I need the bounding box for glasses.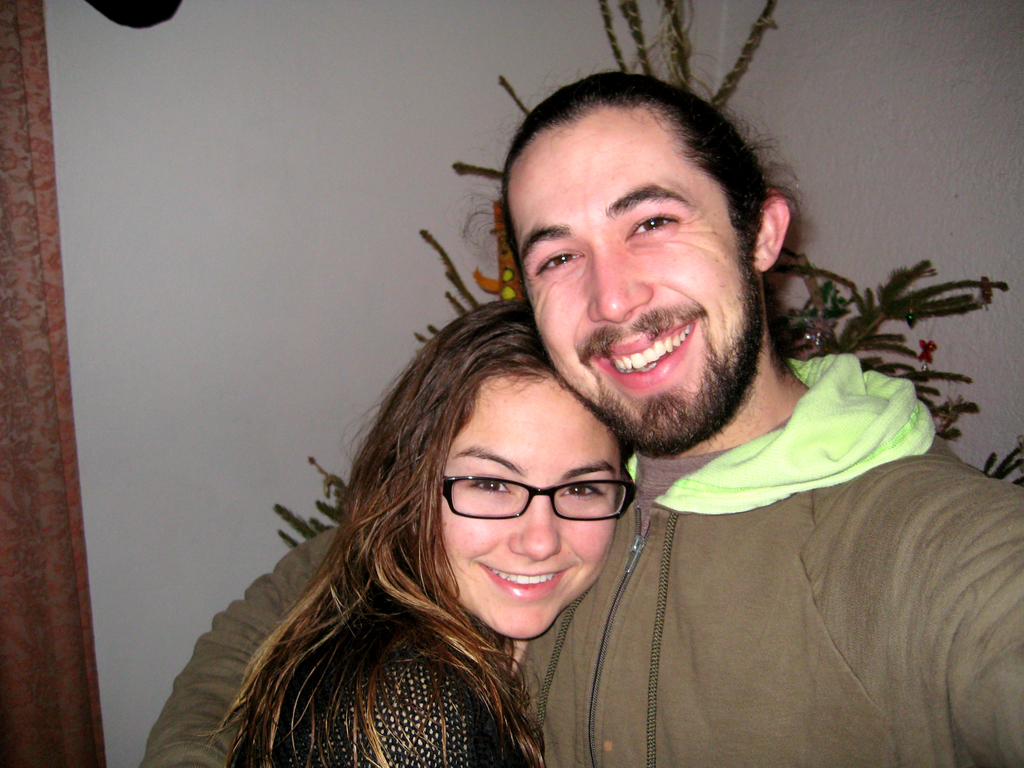
Here it is: 440,461,637,520.
